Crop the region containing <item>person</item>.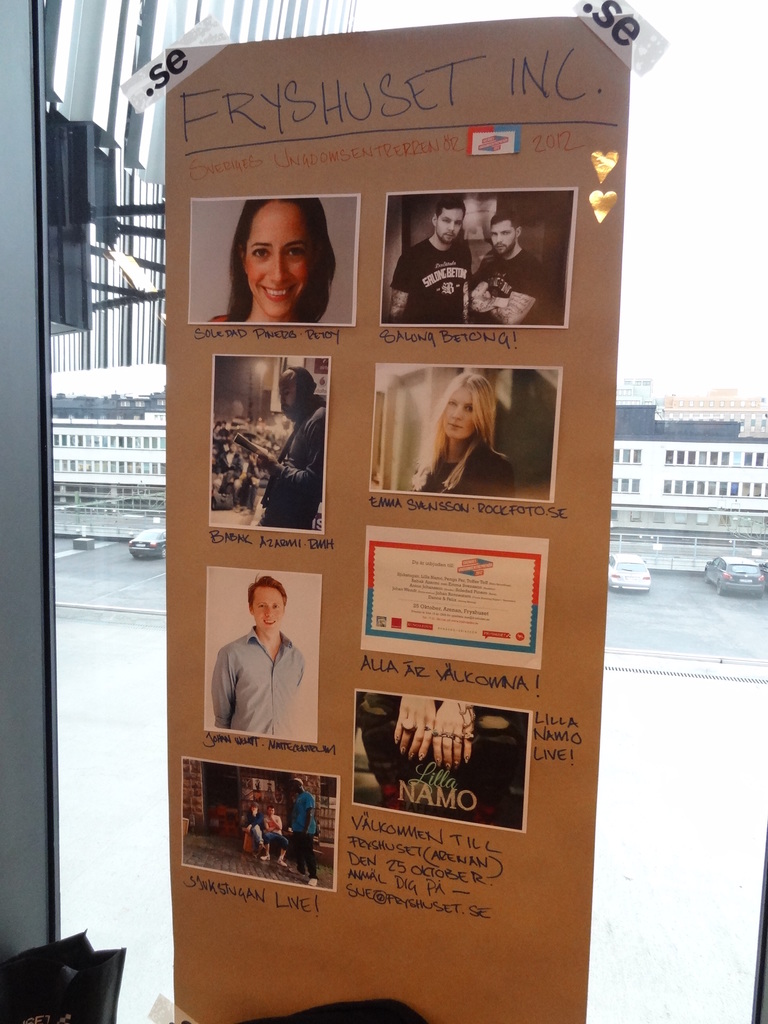
Crop region: region(410, 371, 515, 495).
